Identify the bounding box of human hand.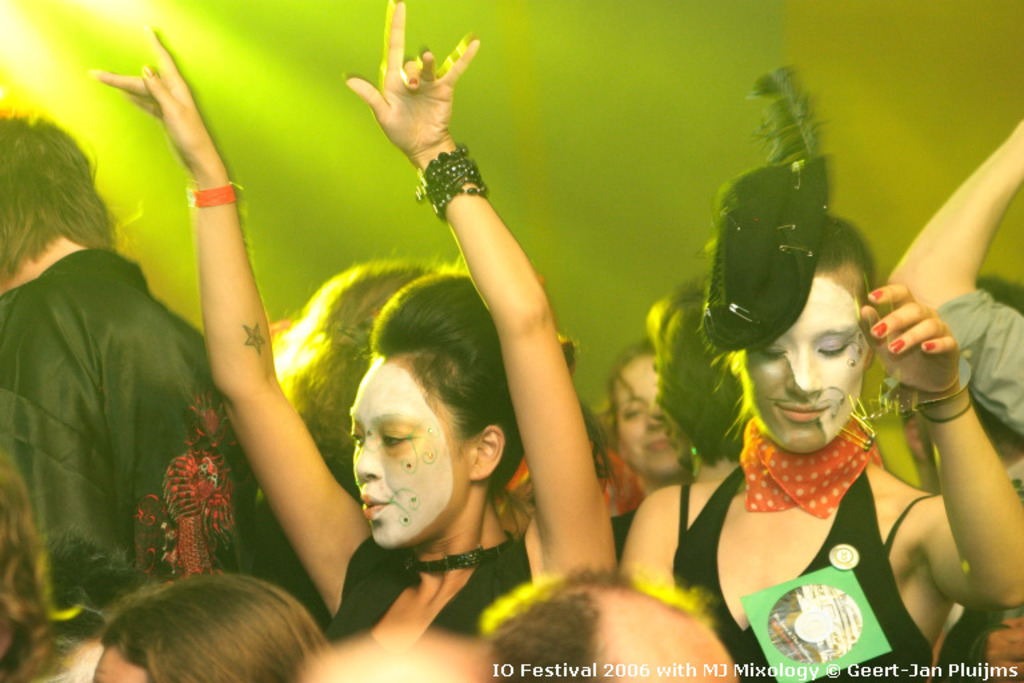
(left=860, top=283, right=959, bottom=395).
